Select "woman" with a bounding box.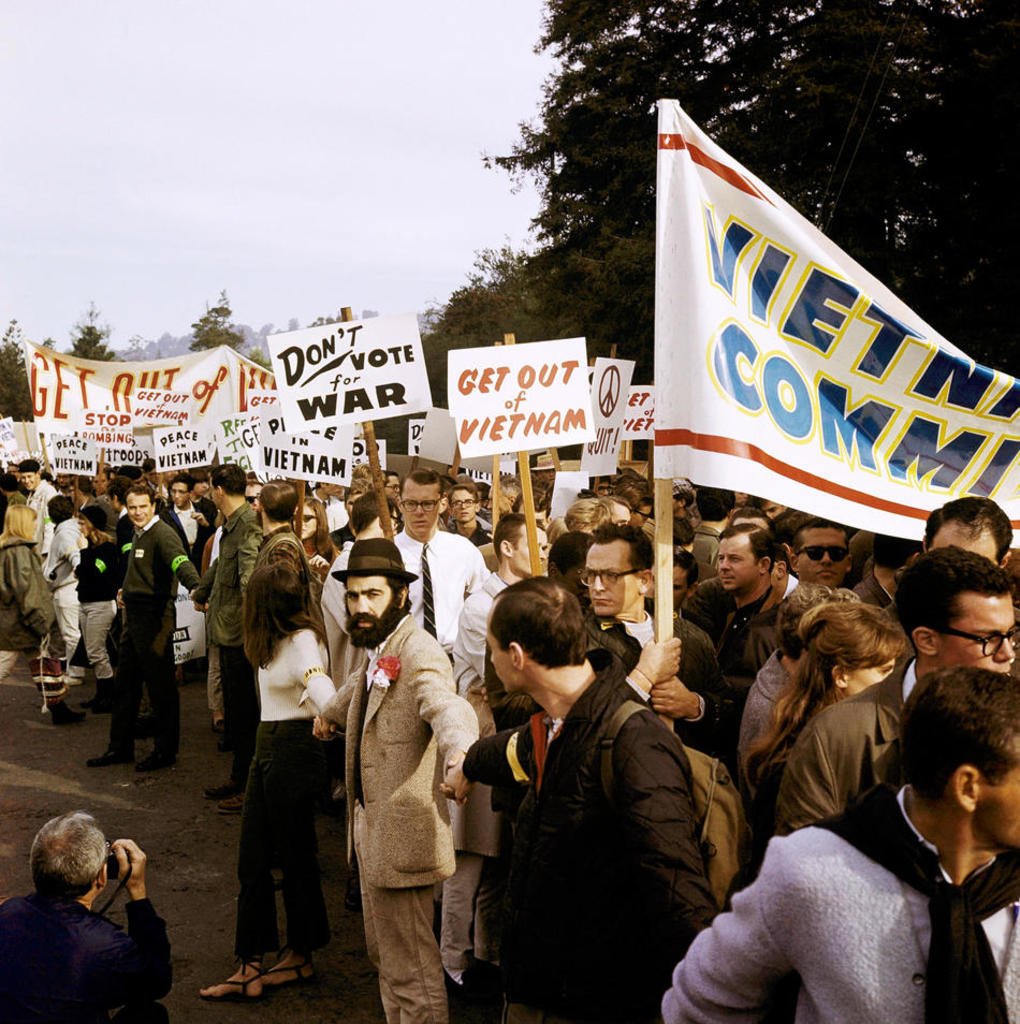
[741,603,933,874].
